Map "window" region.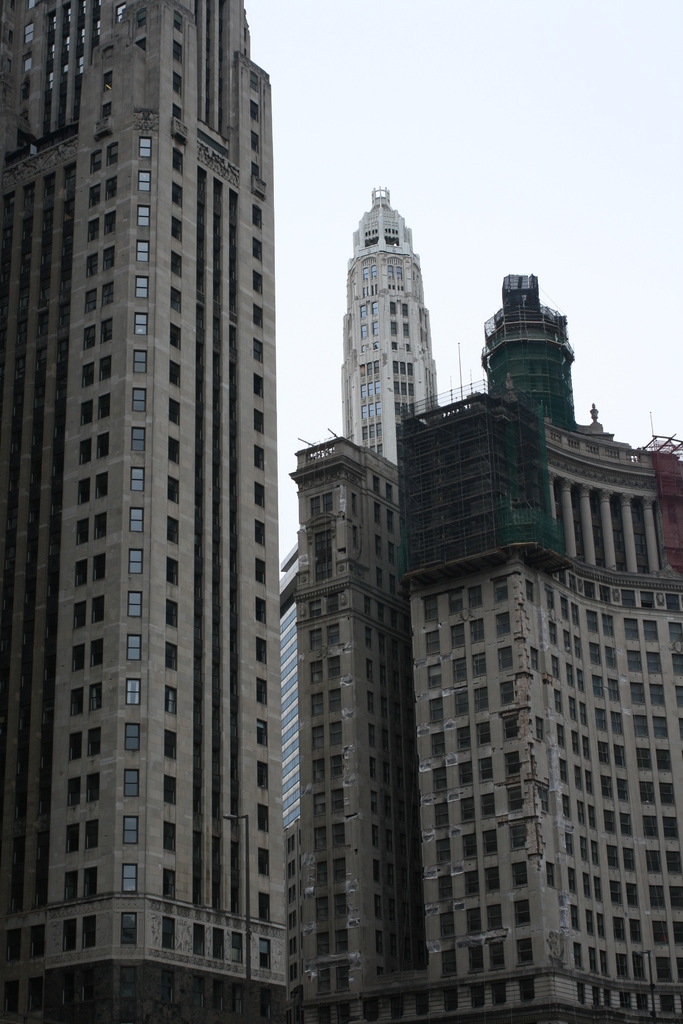
Mapped to {"x1": 134, "y1": 313, "x2": 150, "y2": 336}.
